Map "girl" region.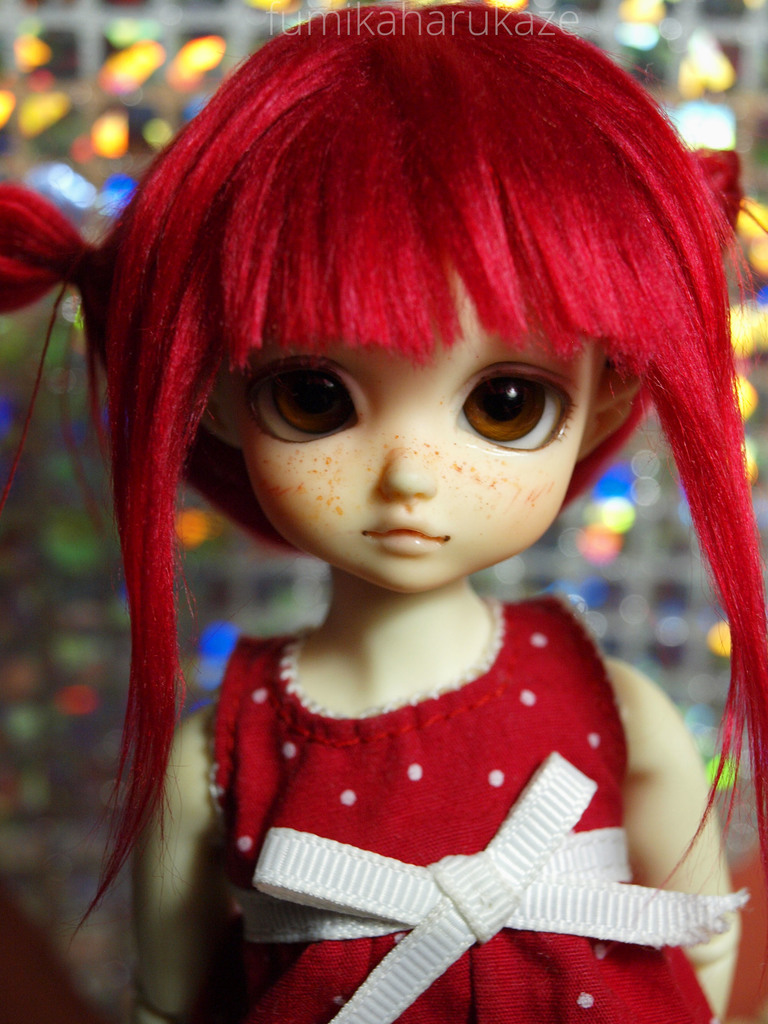
Mapped to <bbox>0, 0, 767, 1023</bbox>.
